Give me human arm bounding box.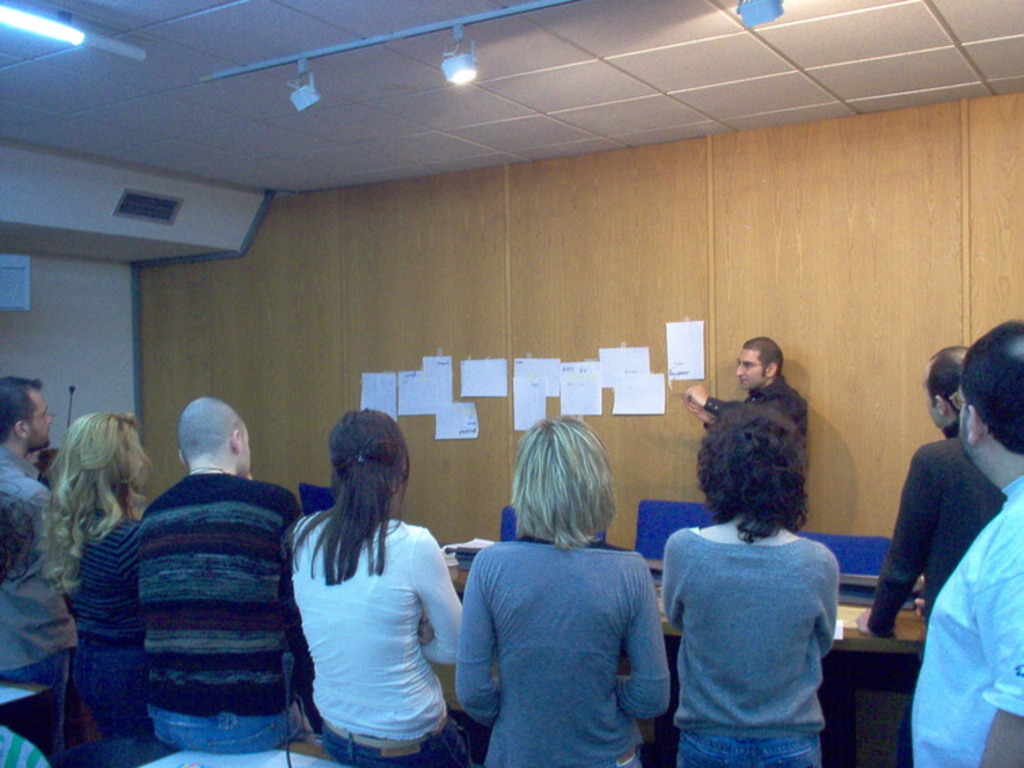
(x1=626, y1=550, x2=668, y2=718).
